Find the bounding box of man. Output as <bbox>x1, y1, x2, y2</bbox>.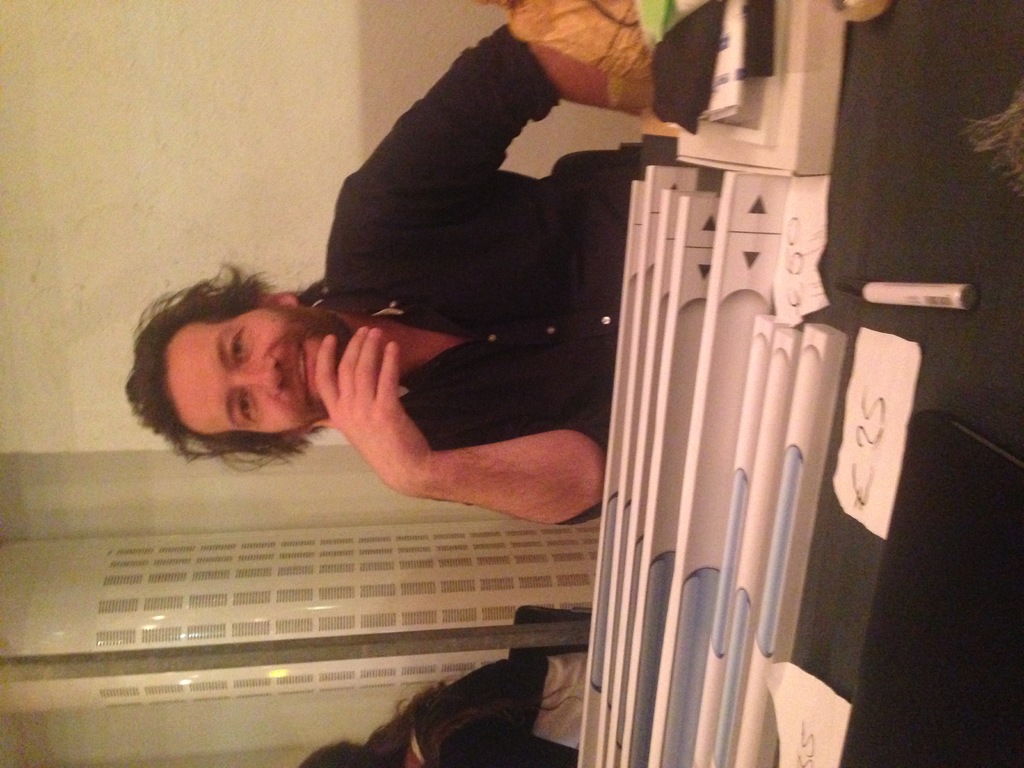
<bbox>127, 21, 655, 527</bbox>.
